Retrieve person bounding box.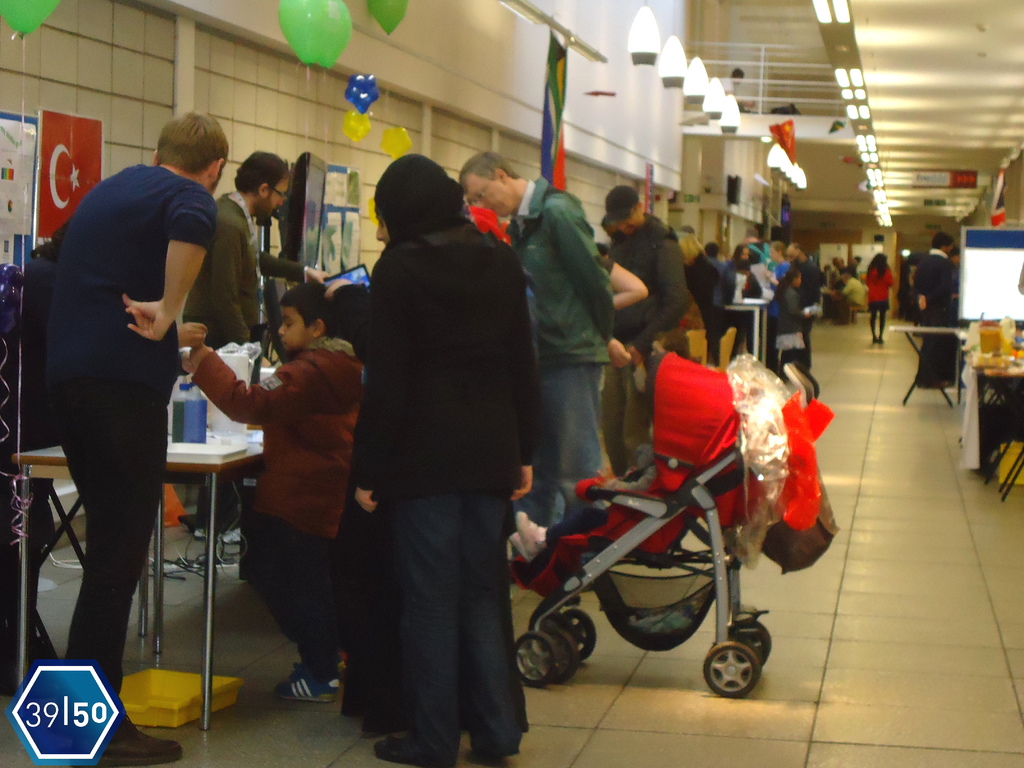
Bounding box: box(463, 152, 628, 529).
